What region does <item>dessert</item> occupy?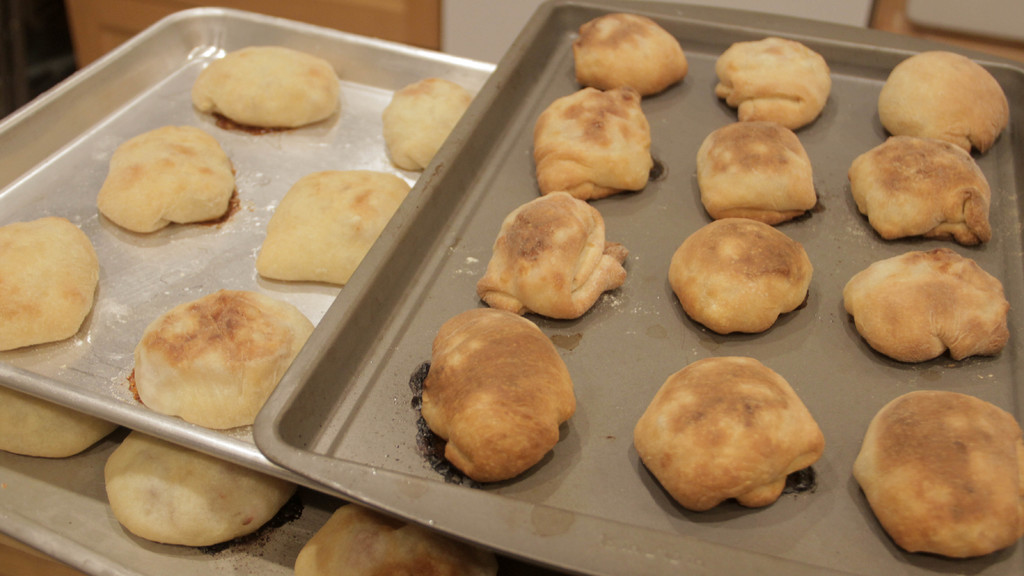
bbox=(532, 86, 660, 200).
